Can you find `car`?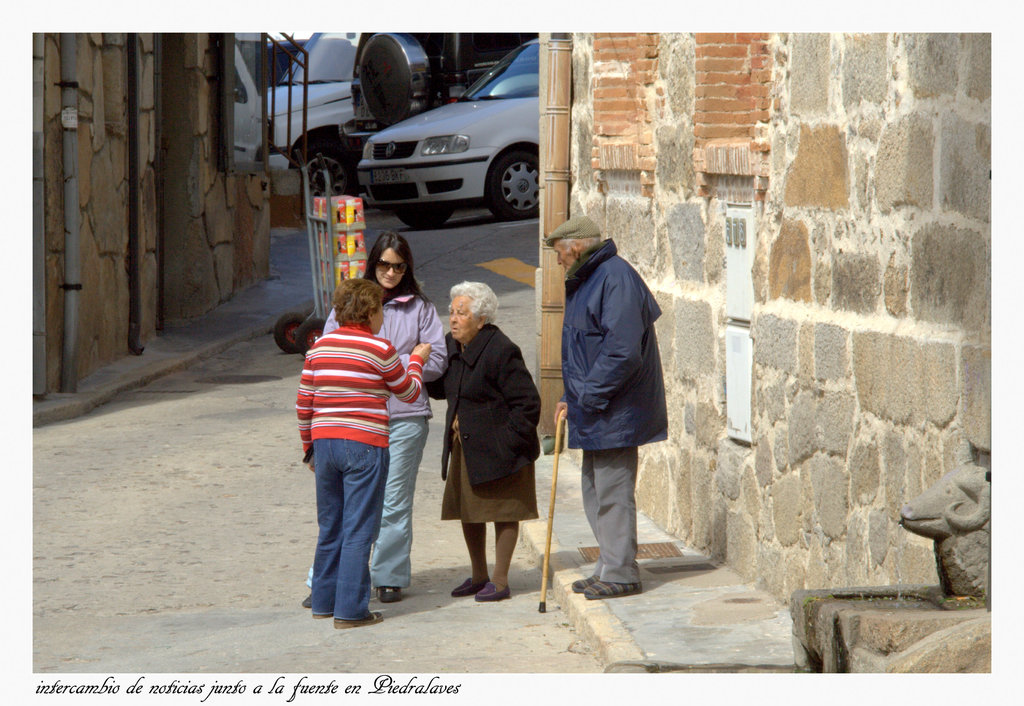
Yes, bounding box: pyautogui.locateOnScreen(261, 20, 358, 188).
